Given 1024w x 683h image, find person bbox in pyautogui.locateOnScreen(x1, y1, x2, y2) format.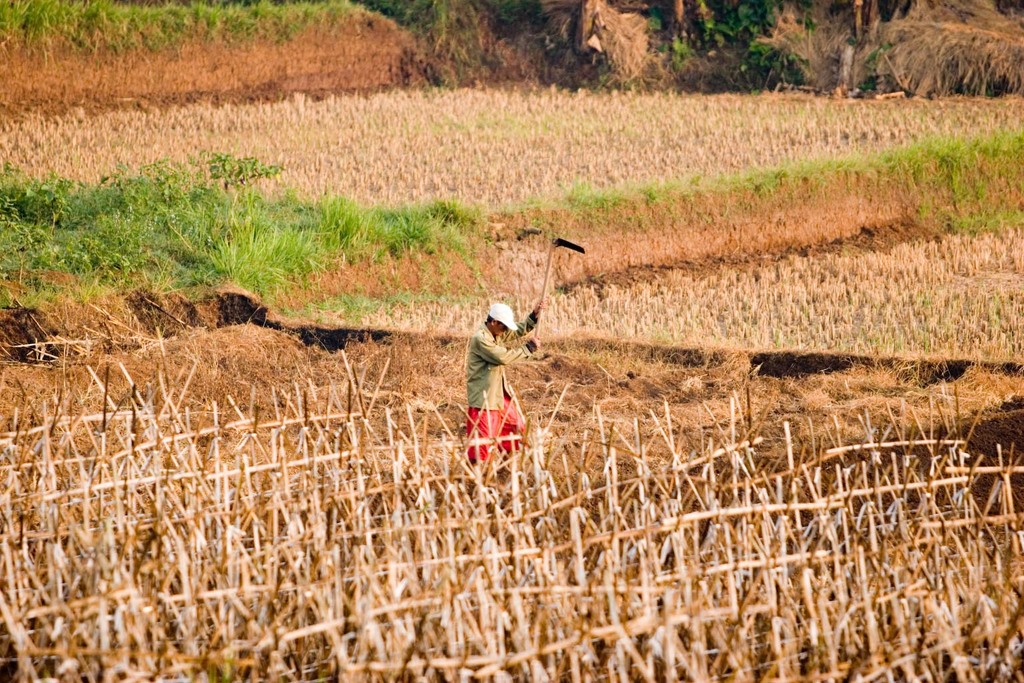
pyautogui.locateOnScreen(465, 293, 547, 470).
